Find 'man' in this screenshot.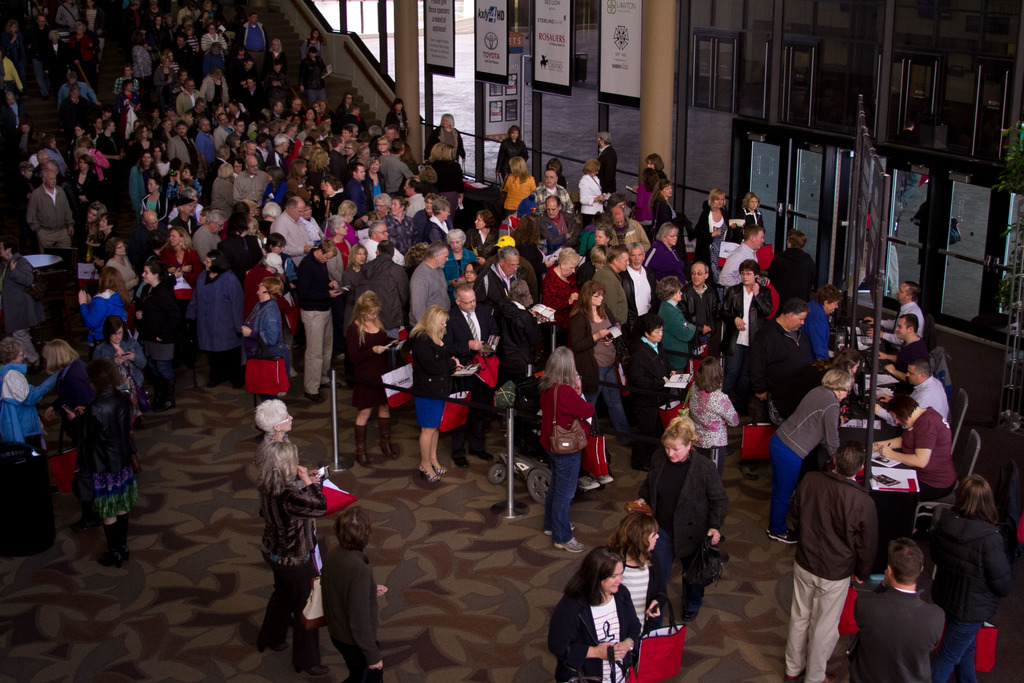
The bounding box for 'man' is (x1=266, y1=98, x2=283, y2=119).
